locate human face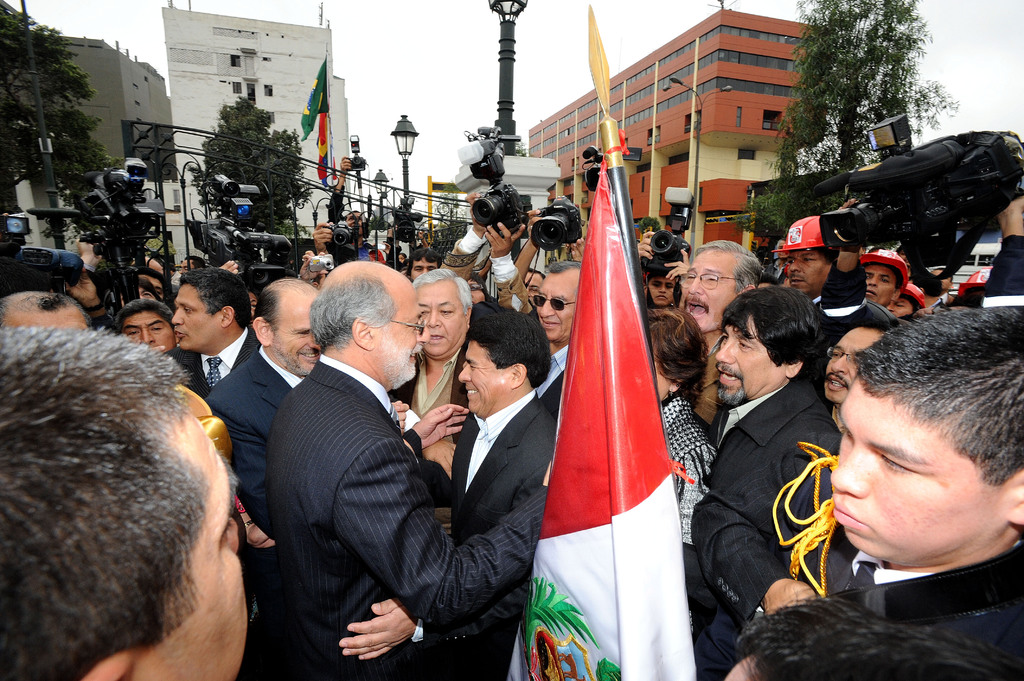
(left=144, top=391, right=260, bottom=680)
